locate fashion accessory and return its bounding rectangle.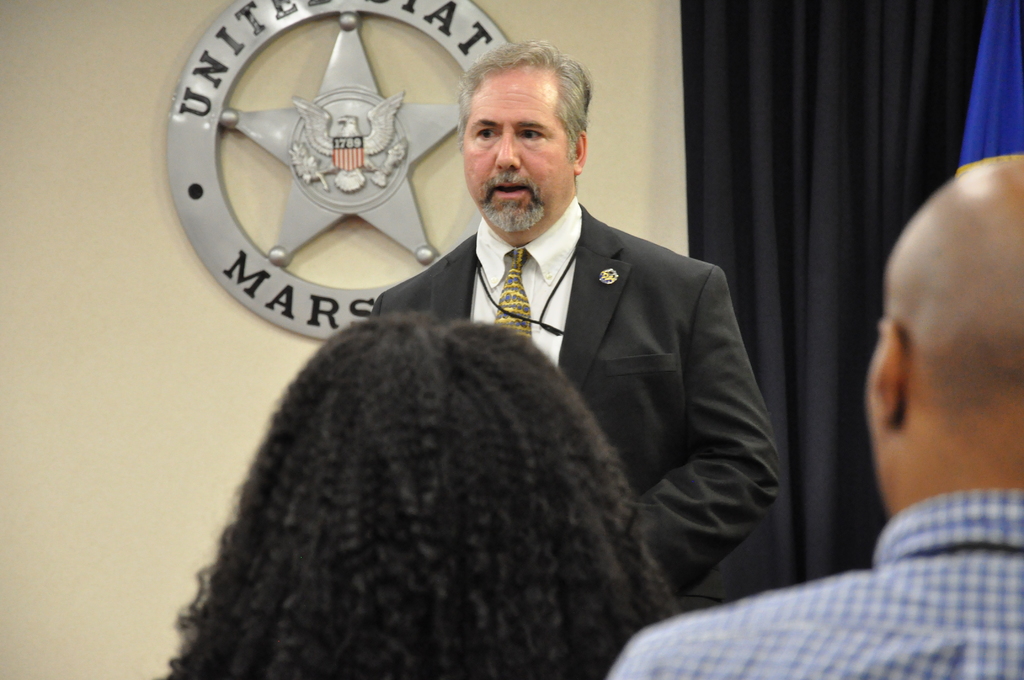
select_region(600, 268, 619, 285).
